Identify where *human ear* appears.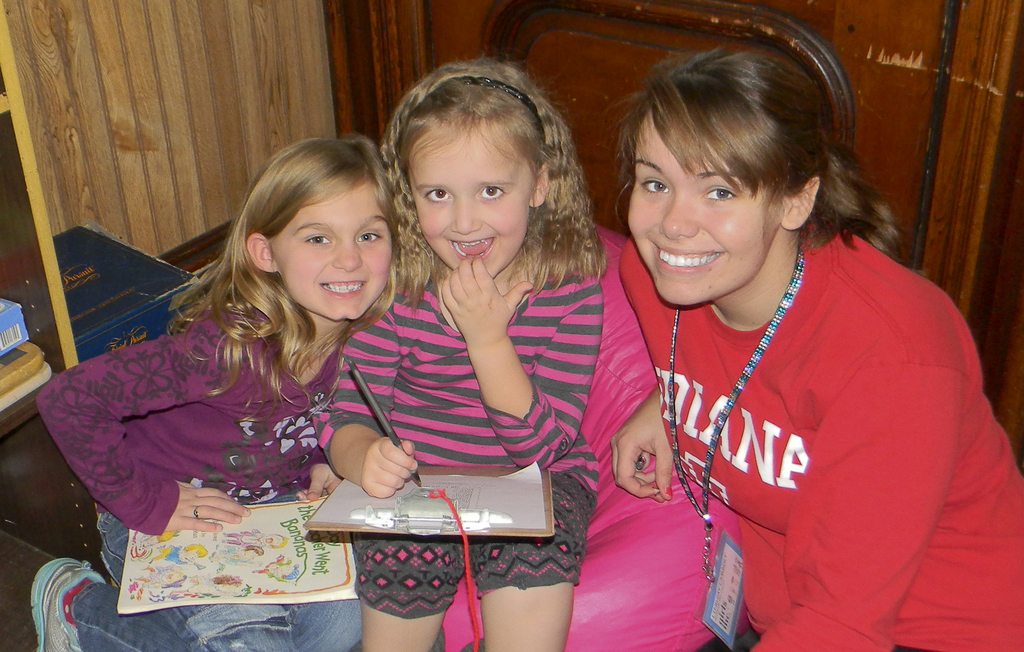
Appears at <box>781,176,819,230</box>.
